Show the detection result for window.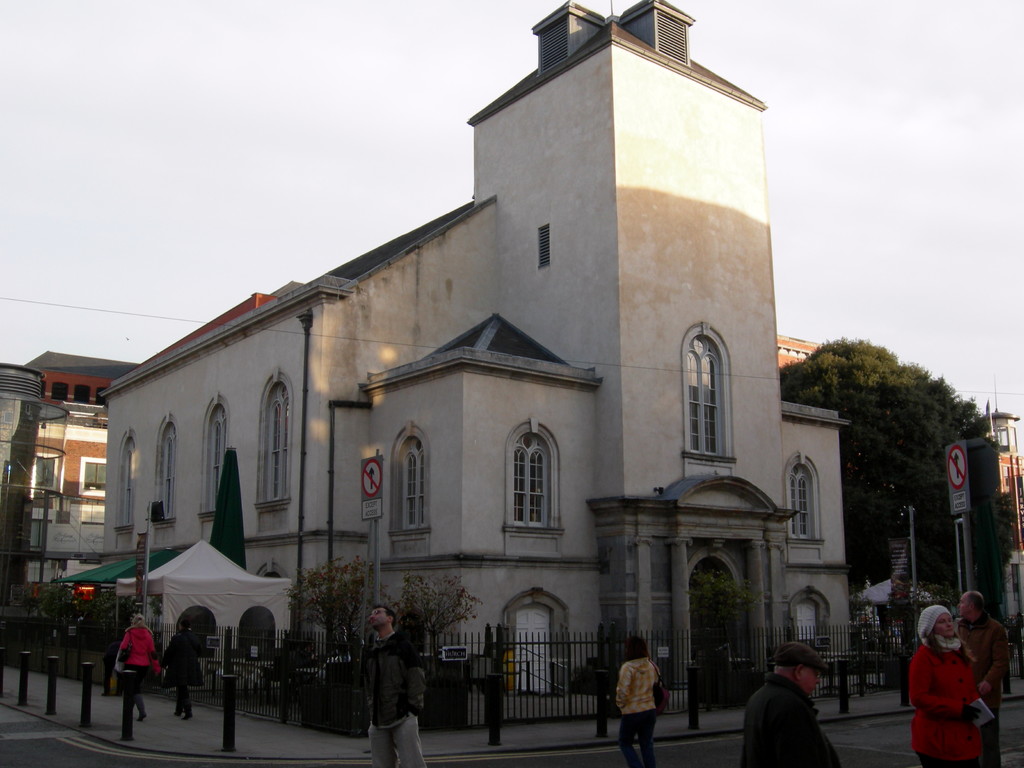
x1=789, y1=580, x2=830, y2=697.
